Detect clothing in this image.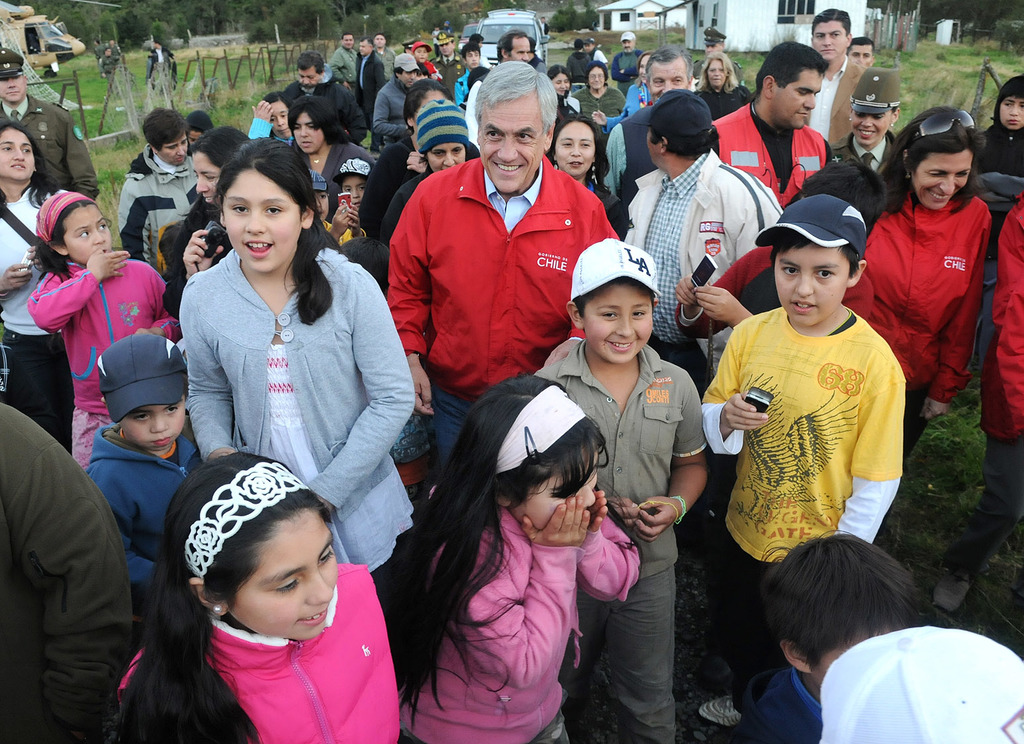
Detection: (681, 244, 902, 372).
